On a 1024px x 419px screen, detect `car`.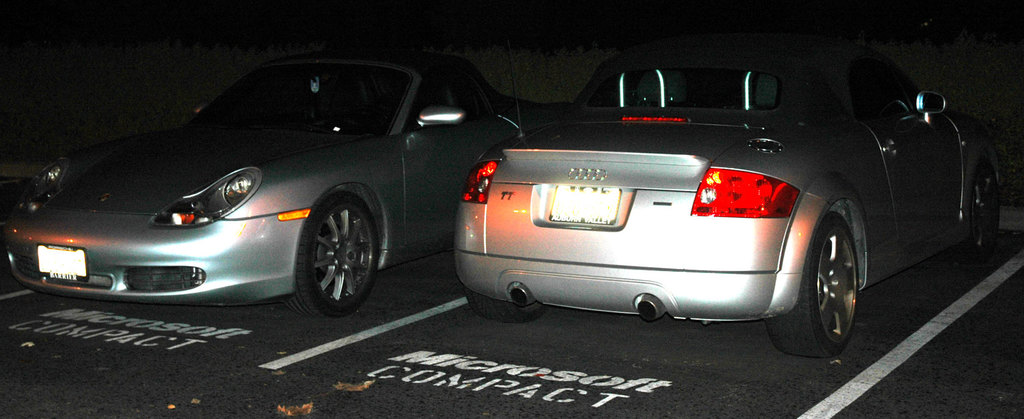
crop(0, 47, 506, 314).
